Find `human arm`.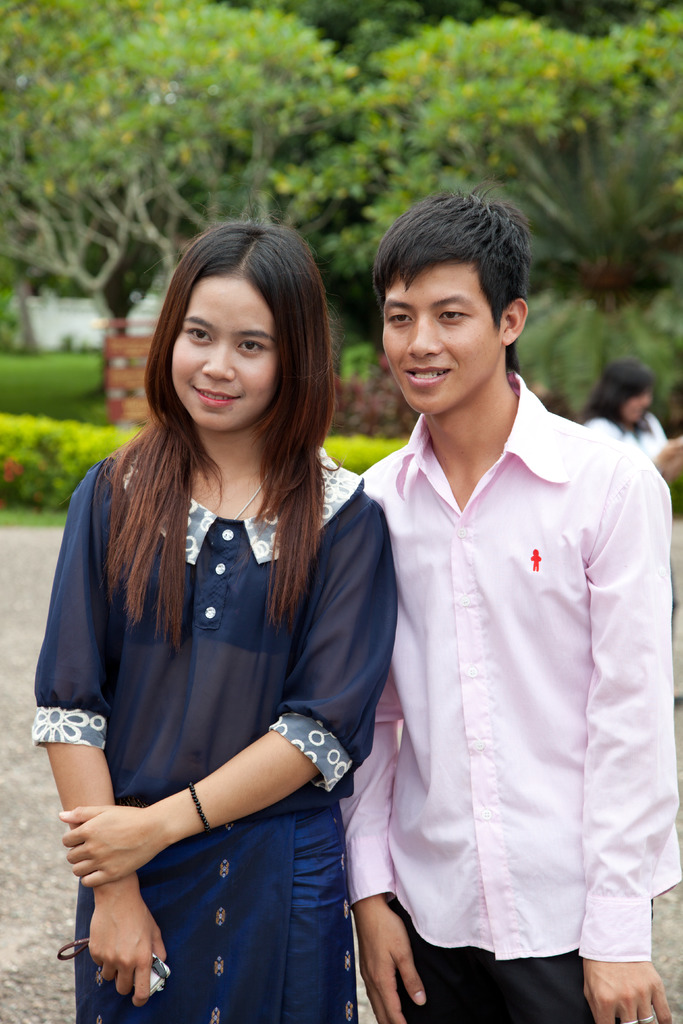
detection(545, 495, 682, 1005).
